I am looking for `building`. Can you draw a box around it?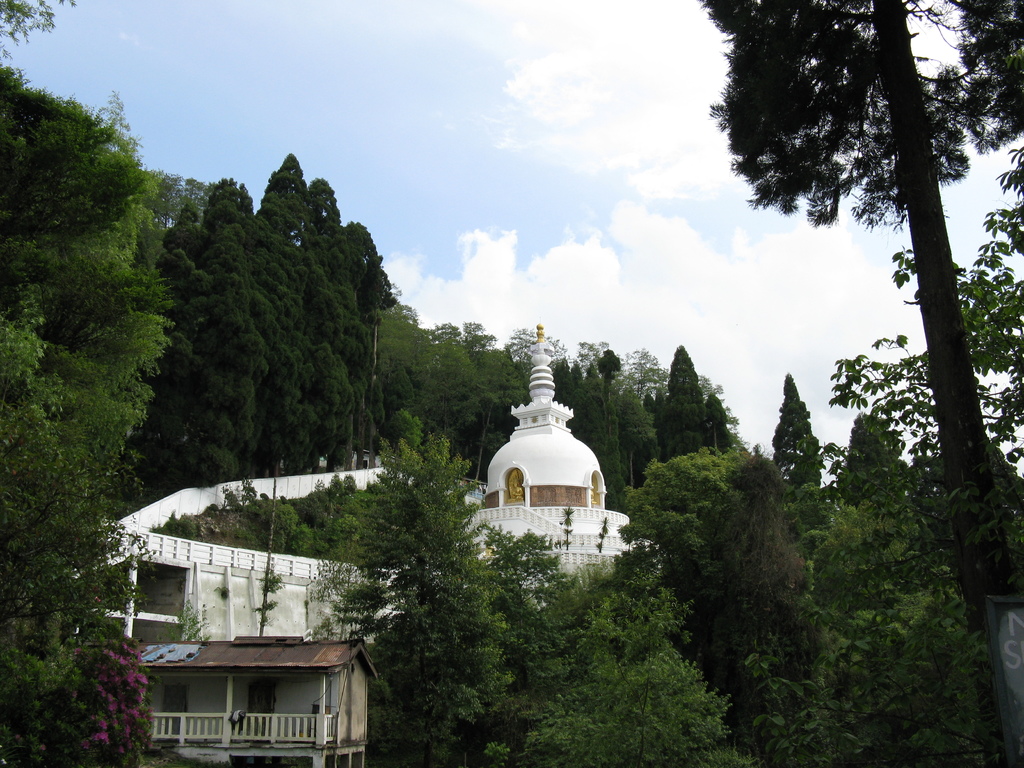
Sure, the bounding box is Rect(458, 323, 631, 613).
